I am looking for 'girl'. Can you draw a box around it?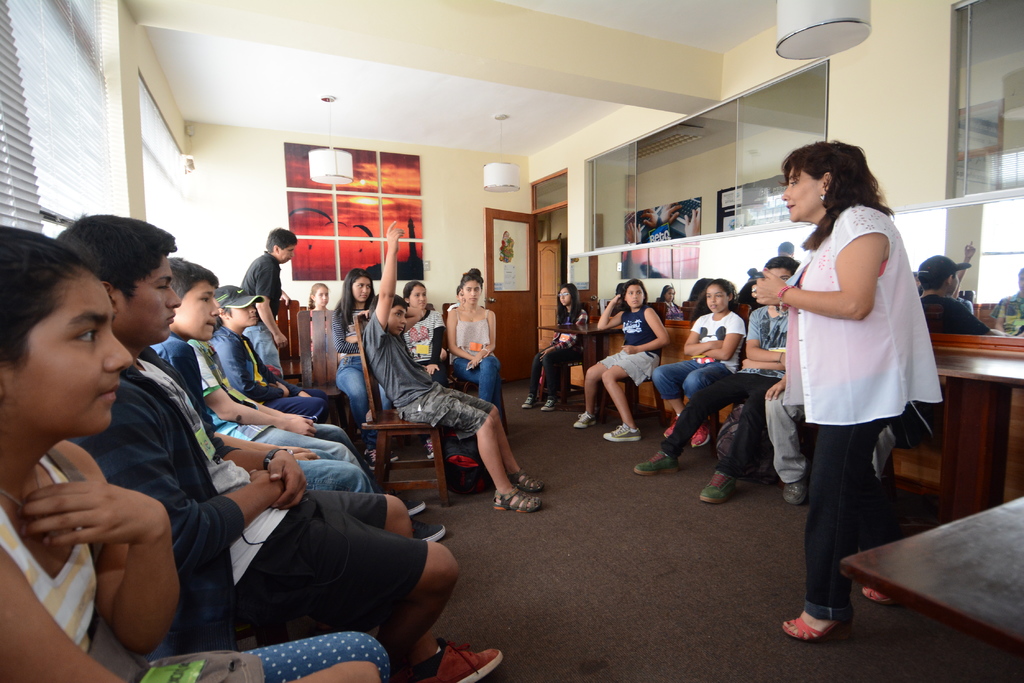
Sure, the bounding box is <region>0, 221, 390, 682</region>.
